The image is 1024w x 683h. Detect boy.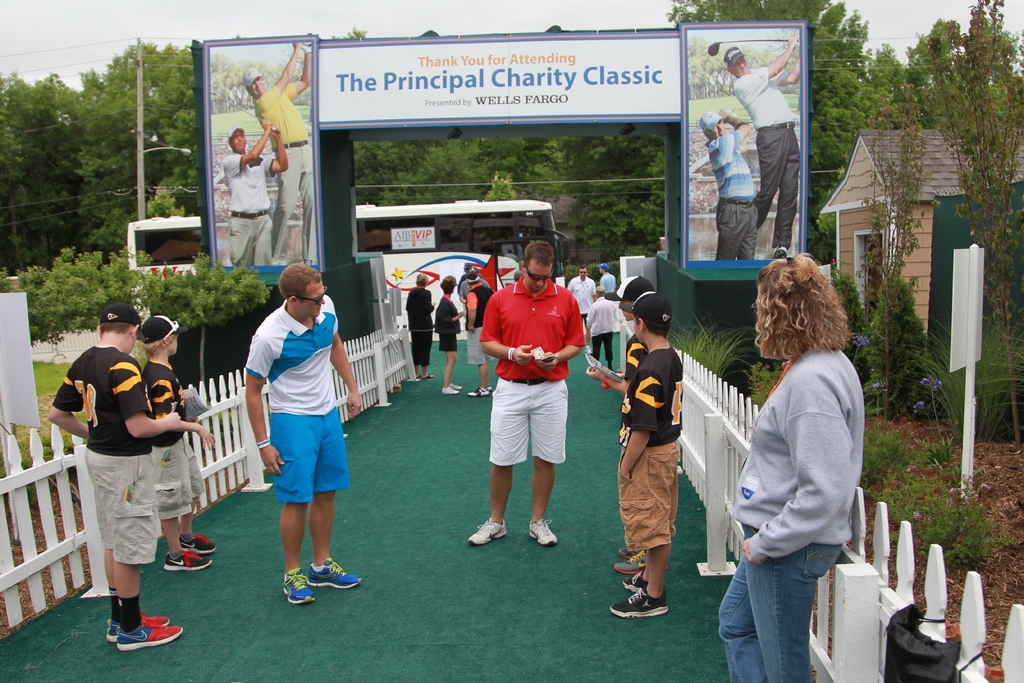
Detection: [588, 273, 661, 575].
